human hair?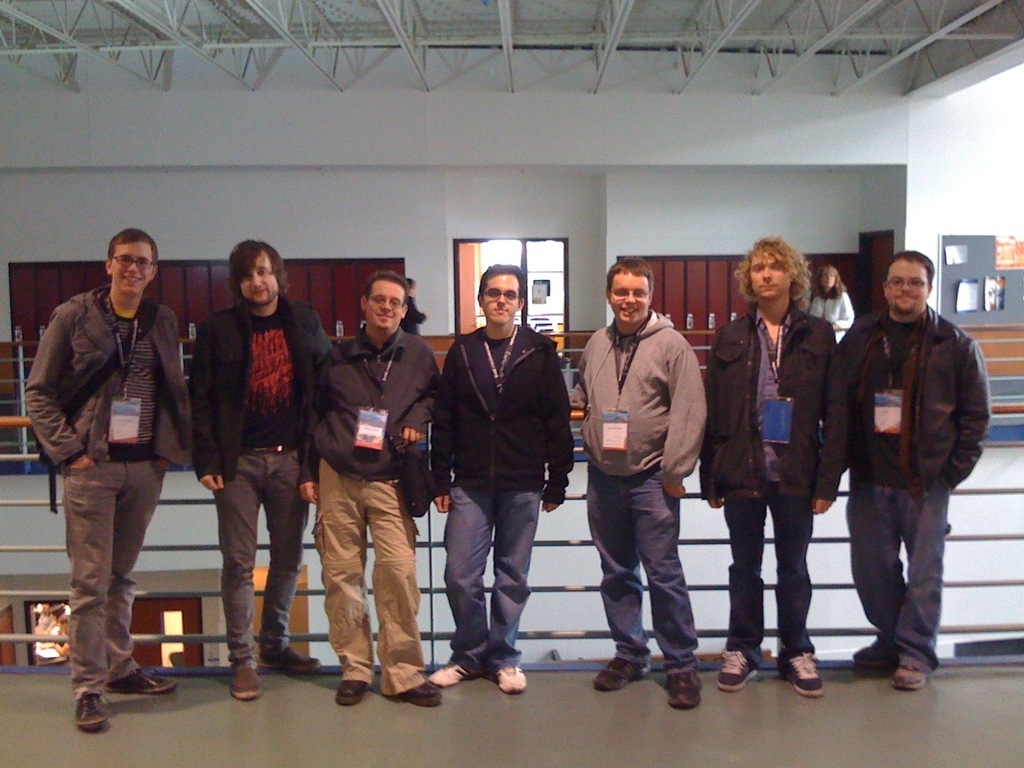
{"x1": 228, "y1": 237, "x2": 288, "y2": 295}
